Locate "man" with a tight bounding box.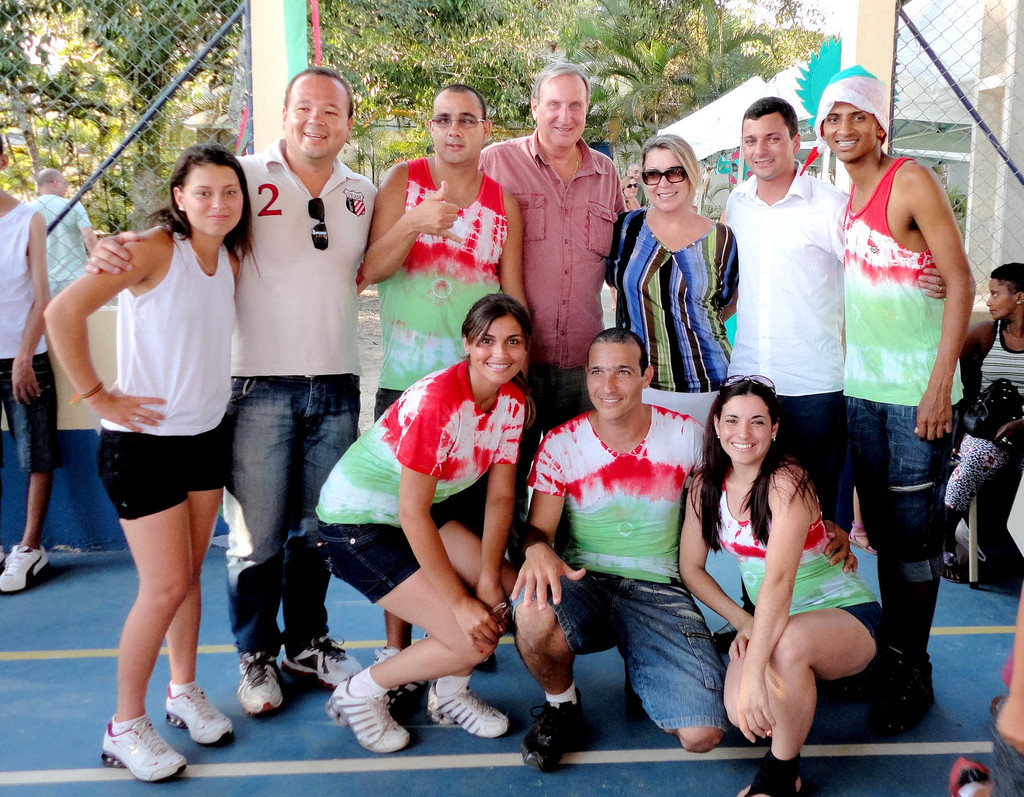
bbox=(198, 76, 387, 697).
